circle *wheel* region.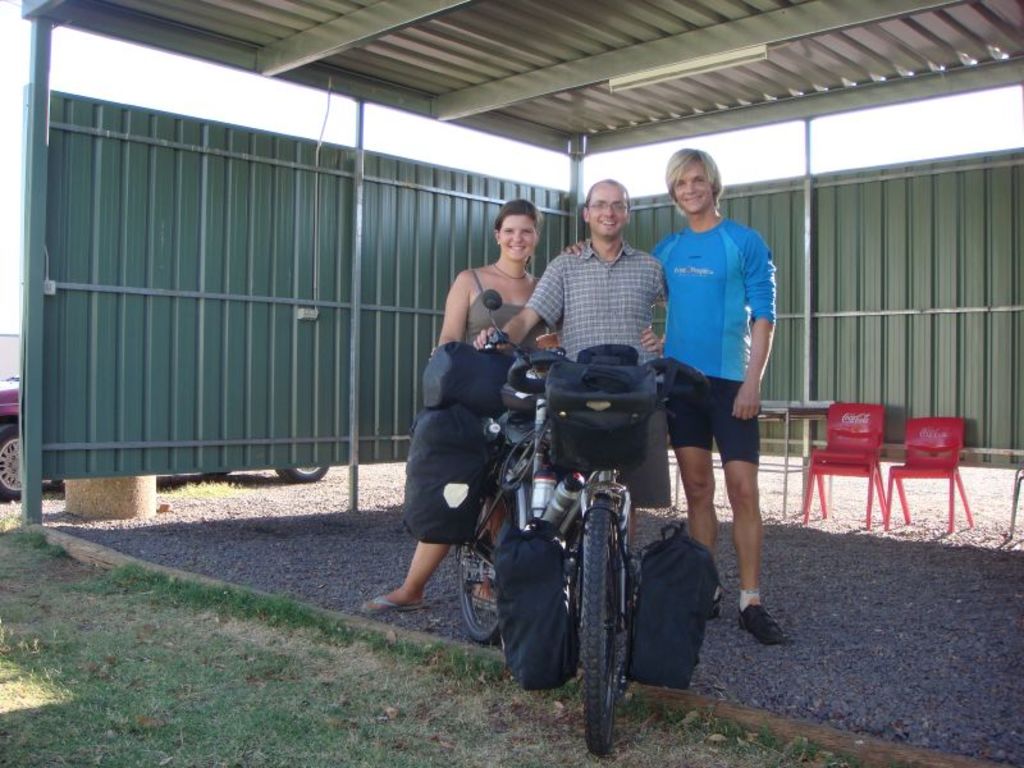
Region: detection(454, 493, 511, 635).
